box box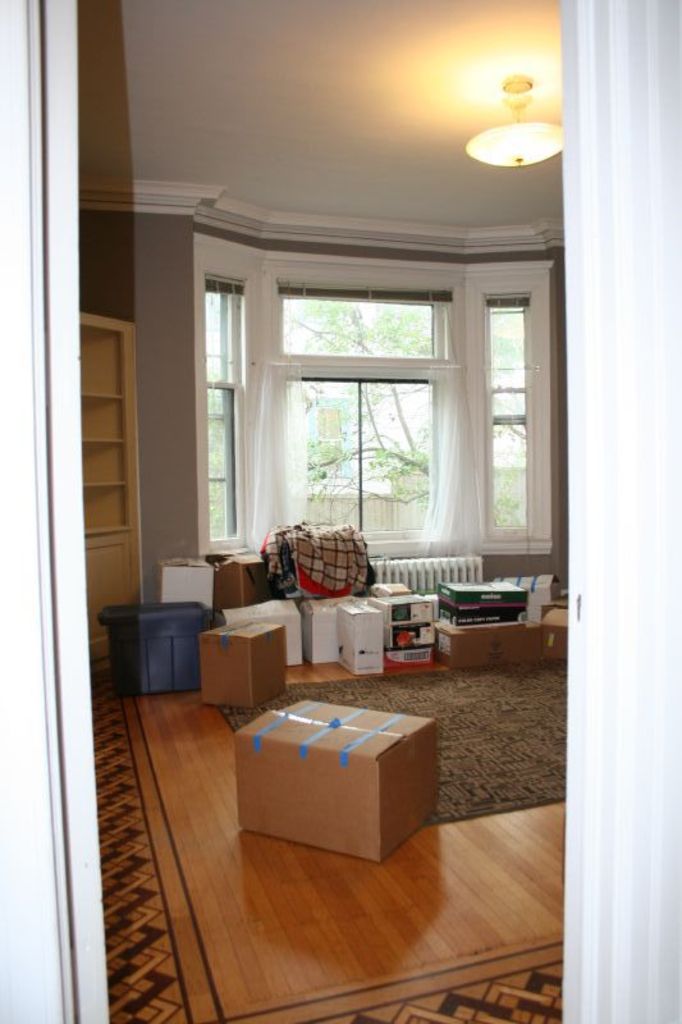
crop(302, 596, 352, 660)
